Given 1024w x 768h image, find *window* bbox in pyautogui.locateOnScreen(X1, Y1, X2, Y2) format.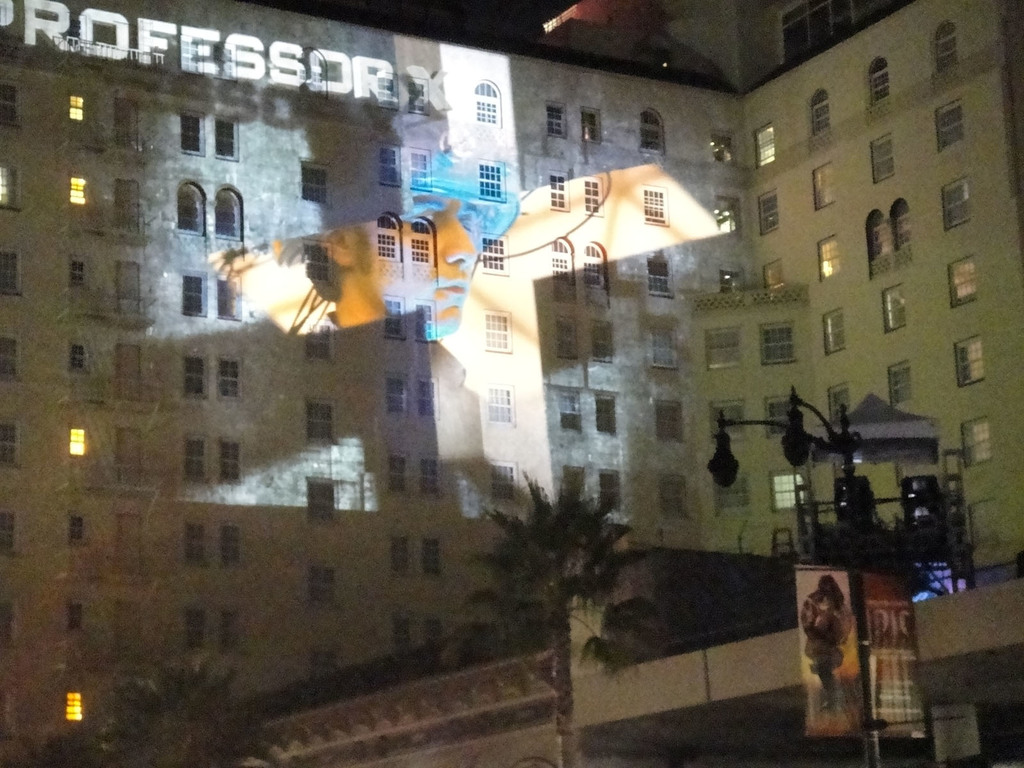
pyautogui.locateOnScreen(809, 161, 841, 209).
